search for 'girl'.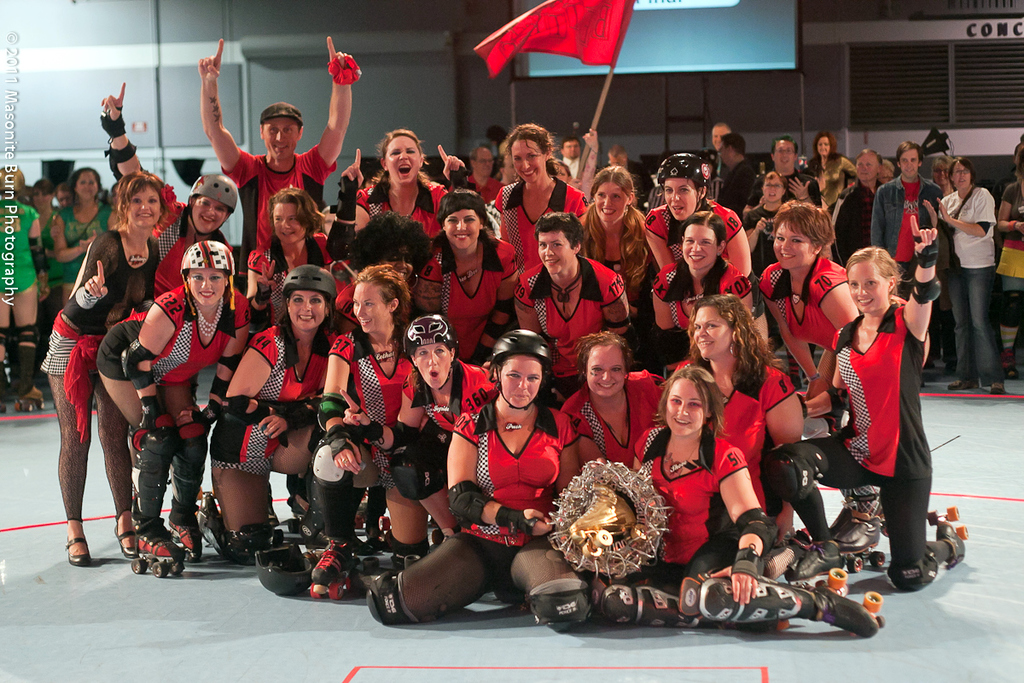
Found at 633/368/881/624.
